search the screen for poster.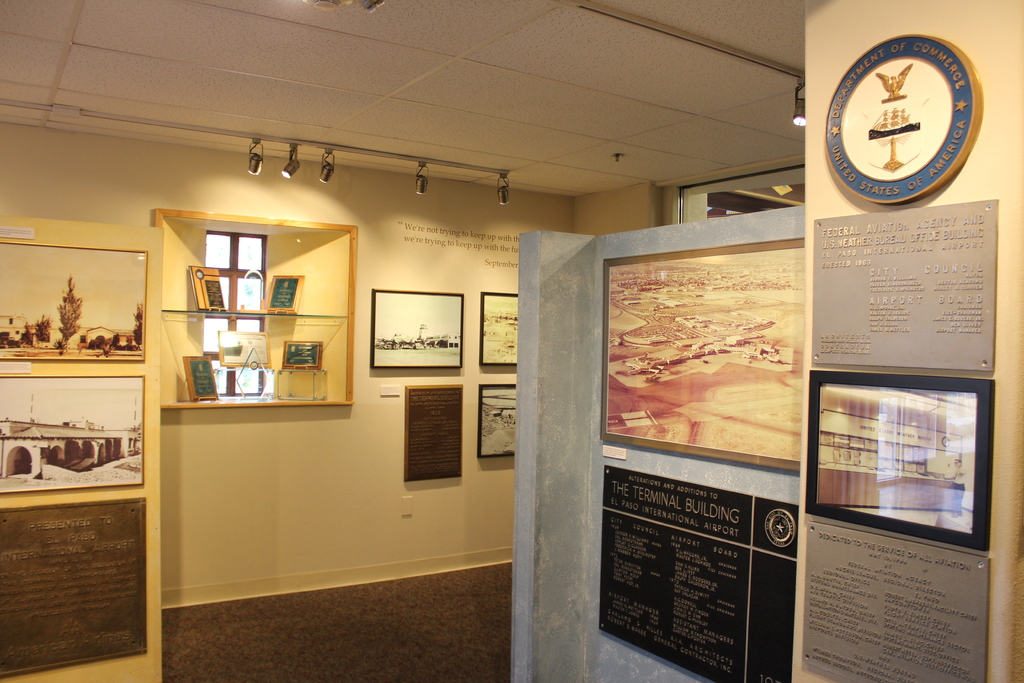
Found at (x1=792, y1=522, x2=995, y2=682).
